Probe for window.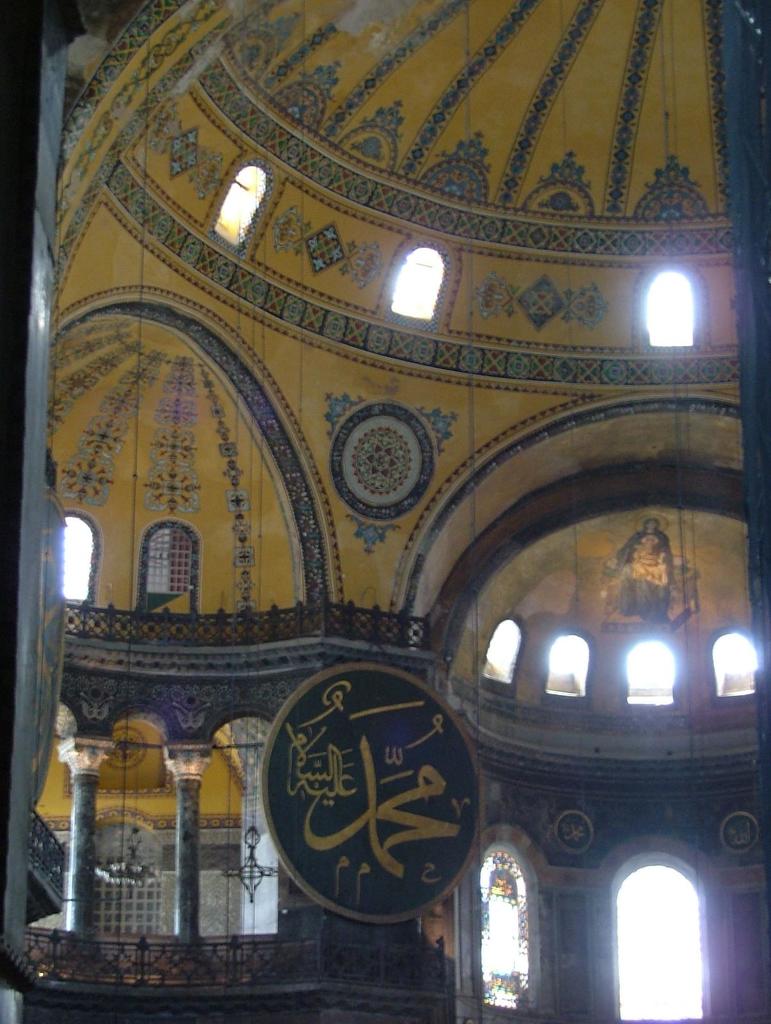
Probe result: 543 634 583 696.
